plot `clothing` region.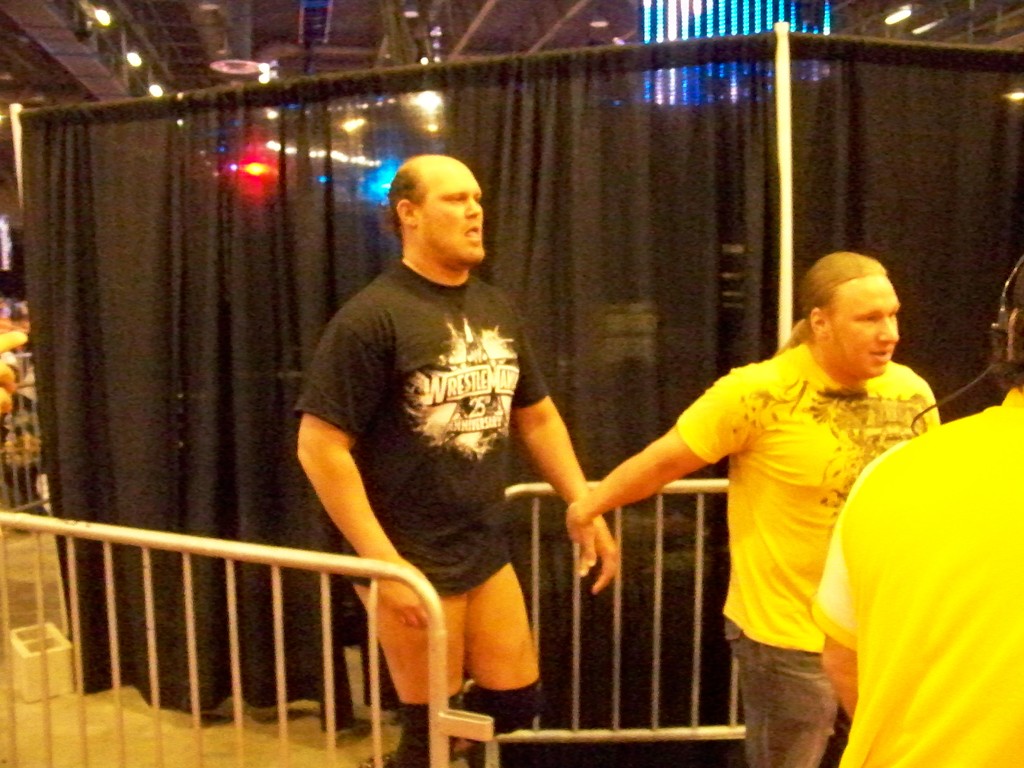
Plotted at 300/254/554/598.
